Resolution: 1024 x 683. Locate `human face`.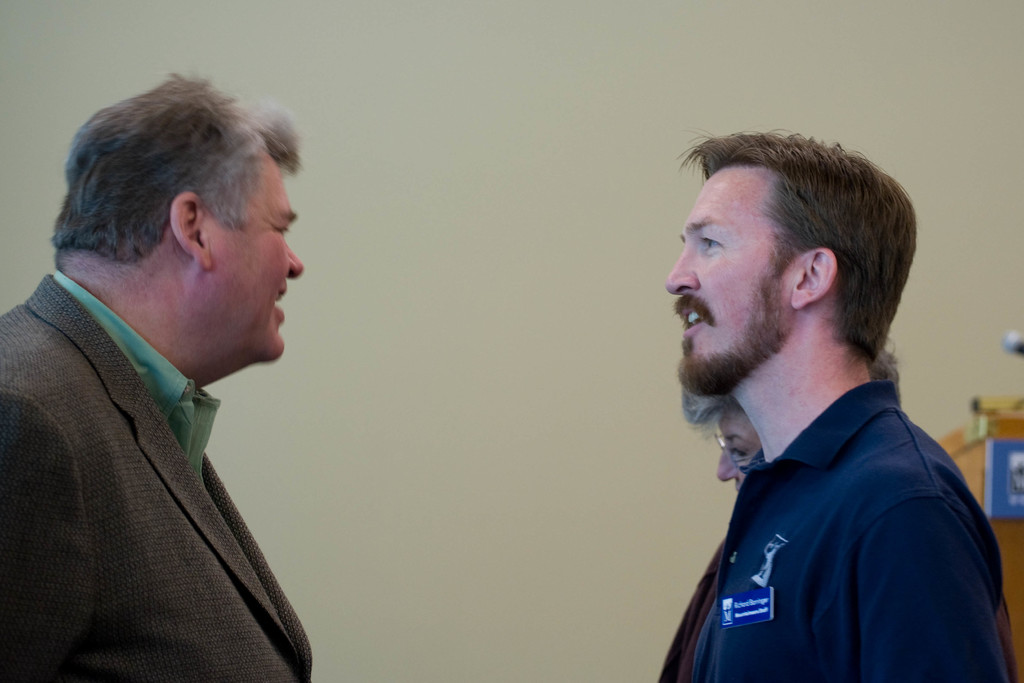
(713, 404, 759, 487).
